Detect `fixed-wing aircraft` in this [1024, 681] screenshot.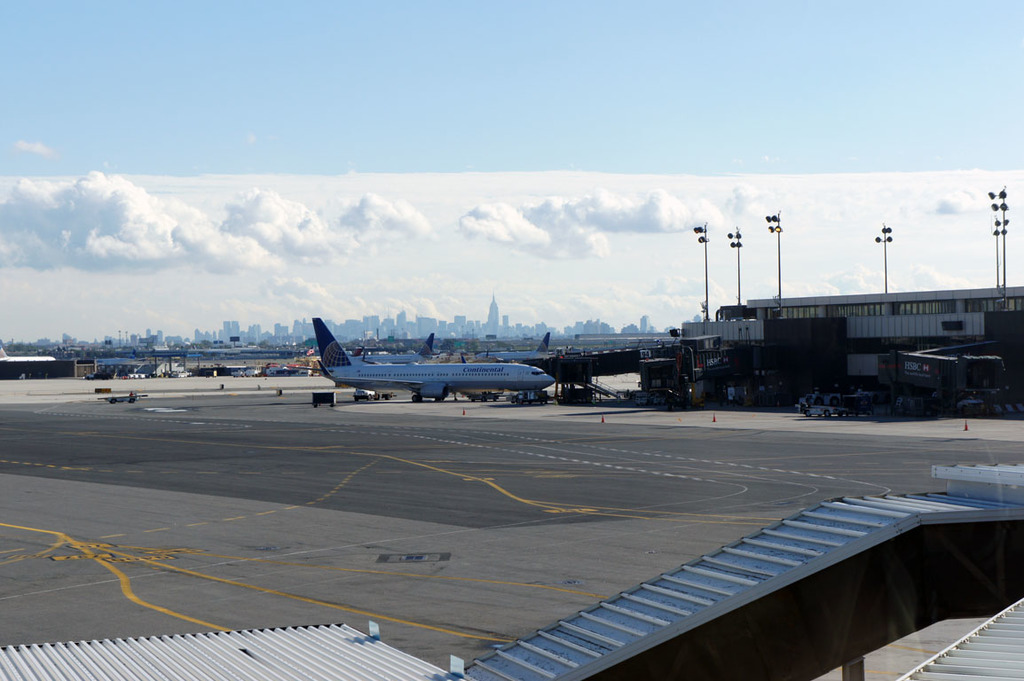
Detection: select_region(302, 316, 580, 413).
